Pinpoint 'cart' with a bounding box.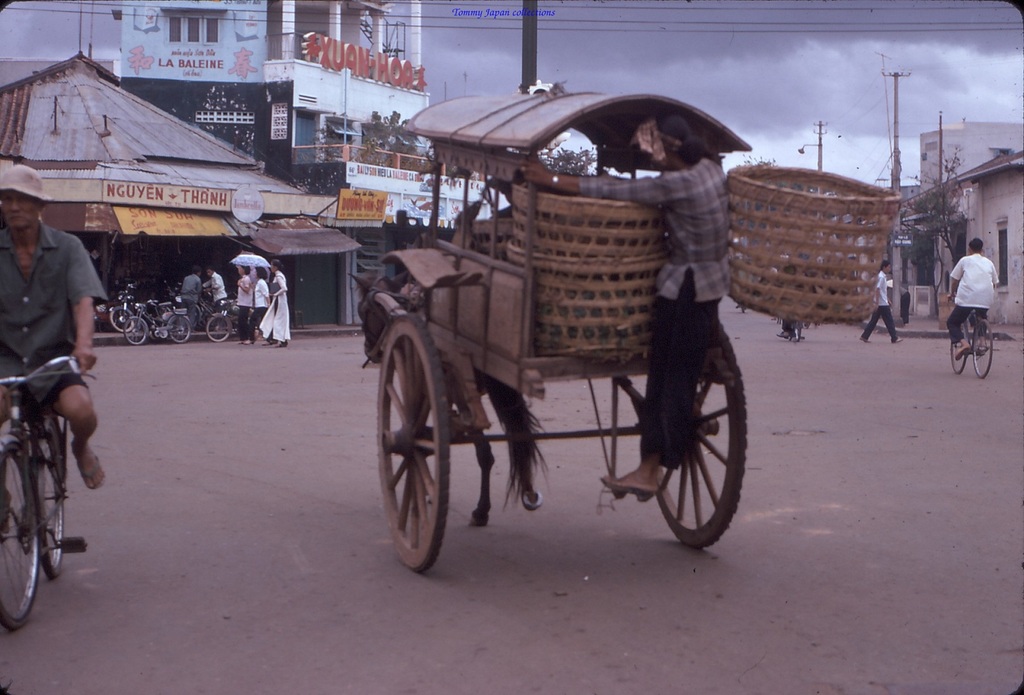
{"x1": 367, "y1": 86, "x2": 749, "y2": 571}.
